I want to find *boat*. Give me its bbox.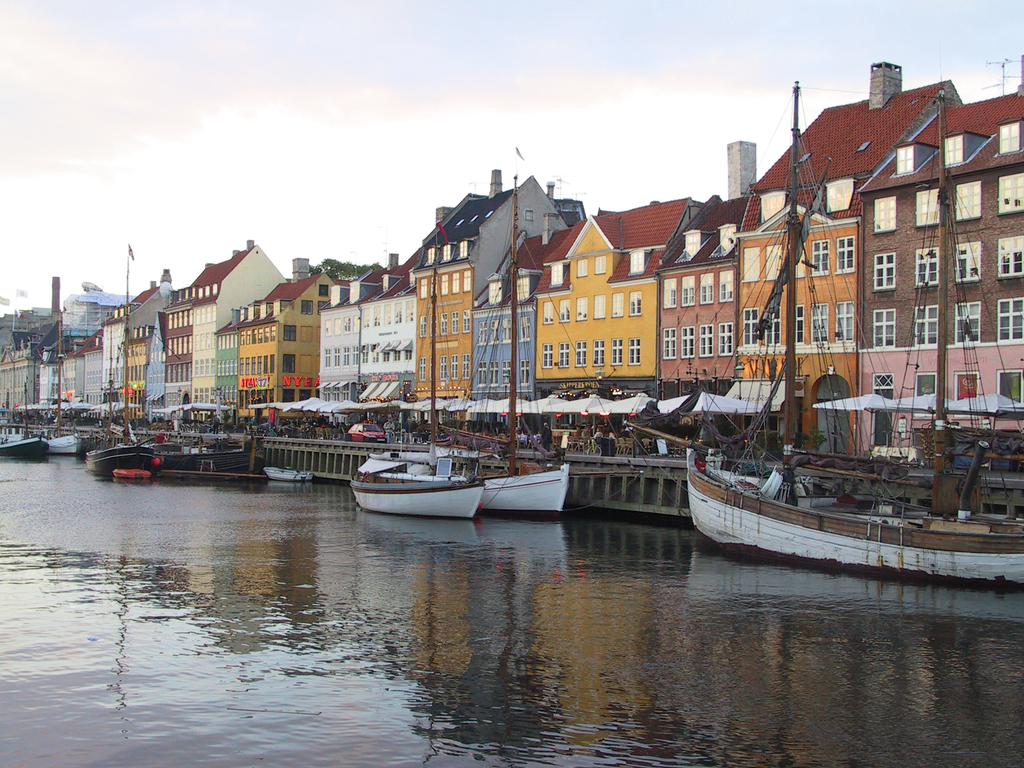
bbox(451, 148, 648, 522).
